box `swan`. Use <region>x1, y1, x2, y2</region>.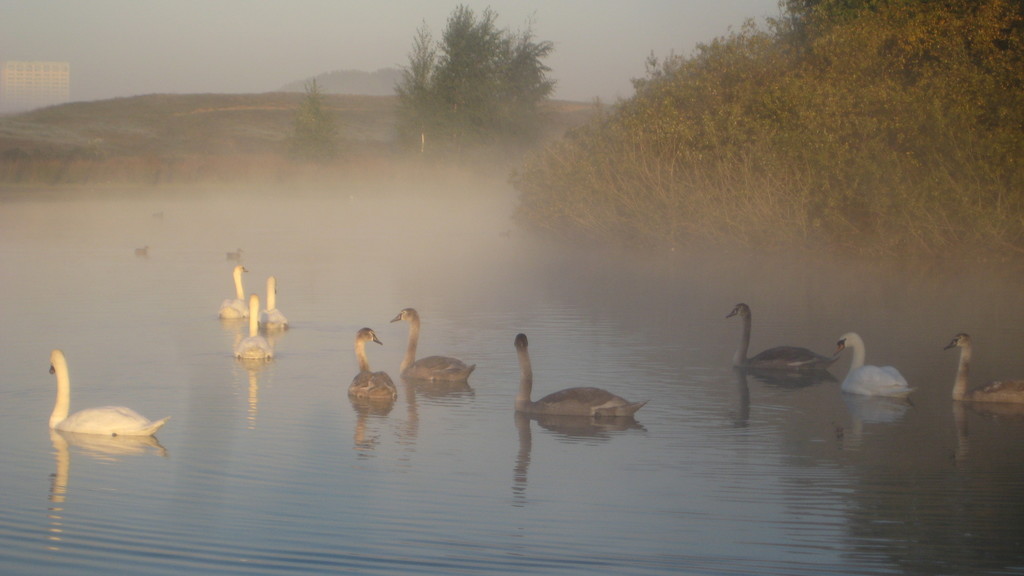
<region>346, 326, 404, 403</region>.
